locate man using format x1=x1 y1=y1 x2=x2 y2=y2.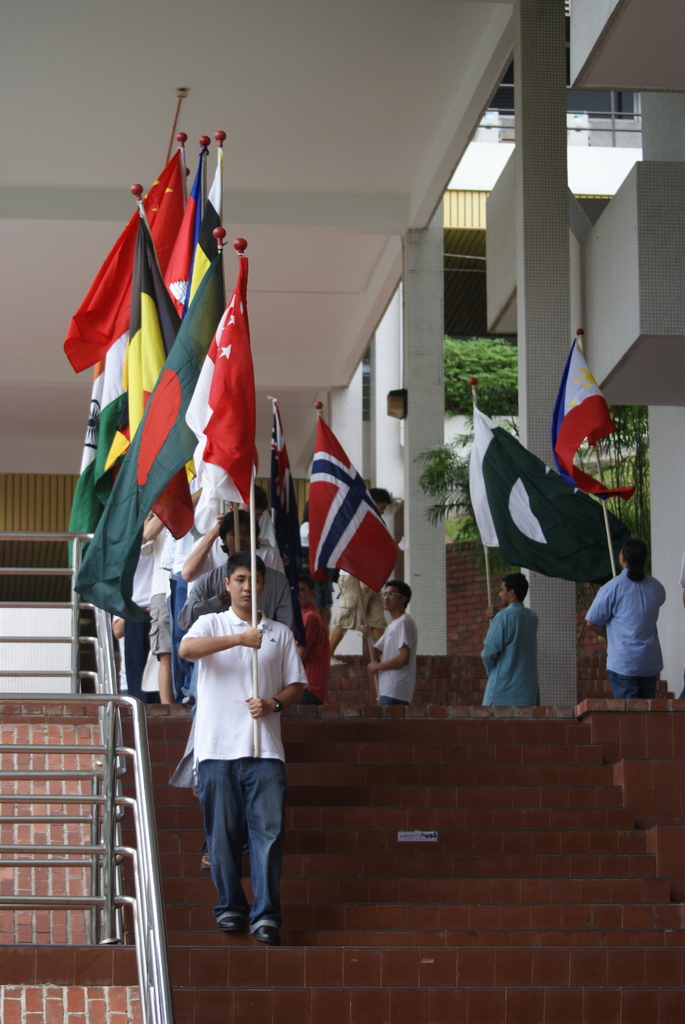
x1=472 y1=564 x2=554 y2=714.
